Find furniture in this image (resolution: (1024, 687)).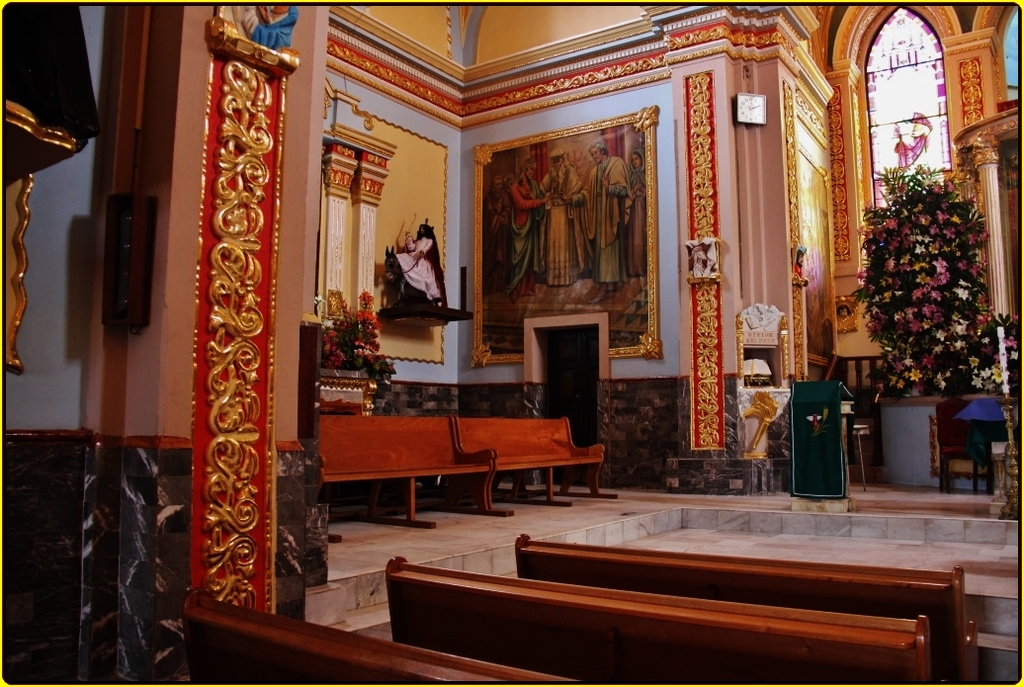
locate(935, 396, 993, 488).
